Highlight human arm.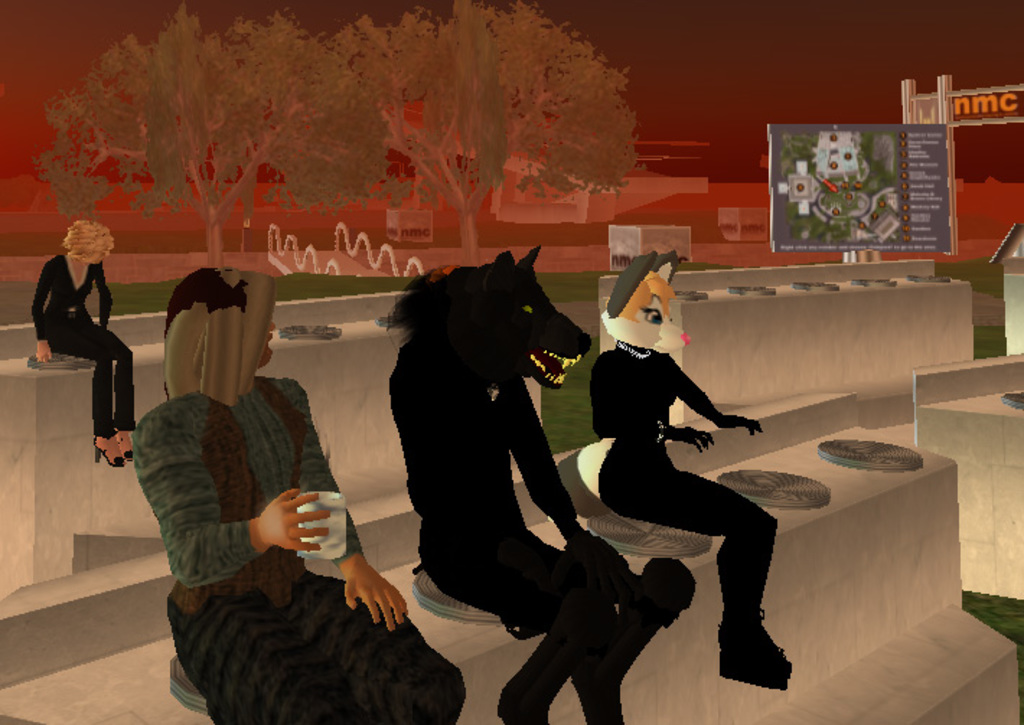
Highlighted region: bbox=(27, 252, 53, 360).
